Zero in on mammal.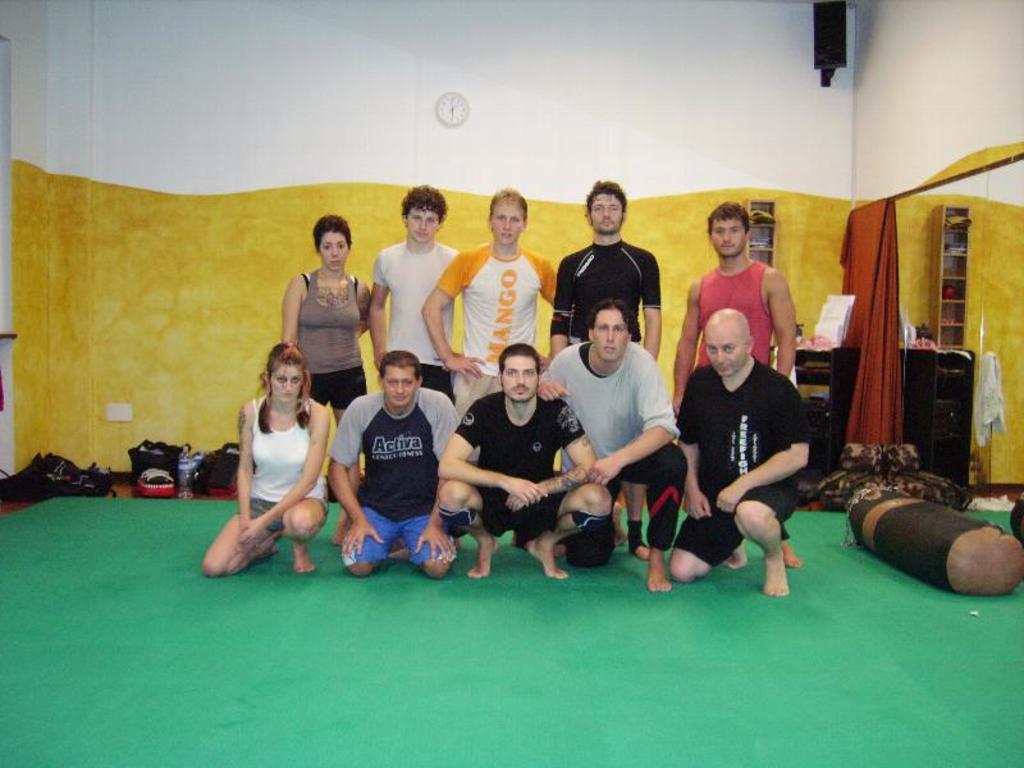
Zeroed in: box=[276, 207, 374, 549].
